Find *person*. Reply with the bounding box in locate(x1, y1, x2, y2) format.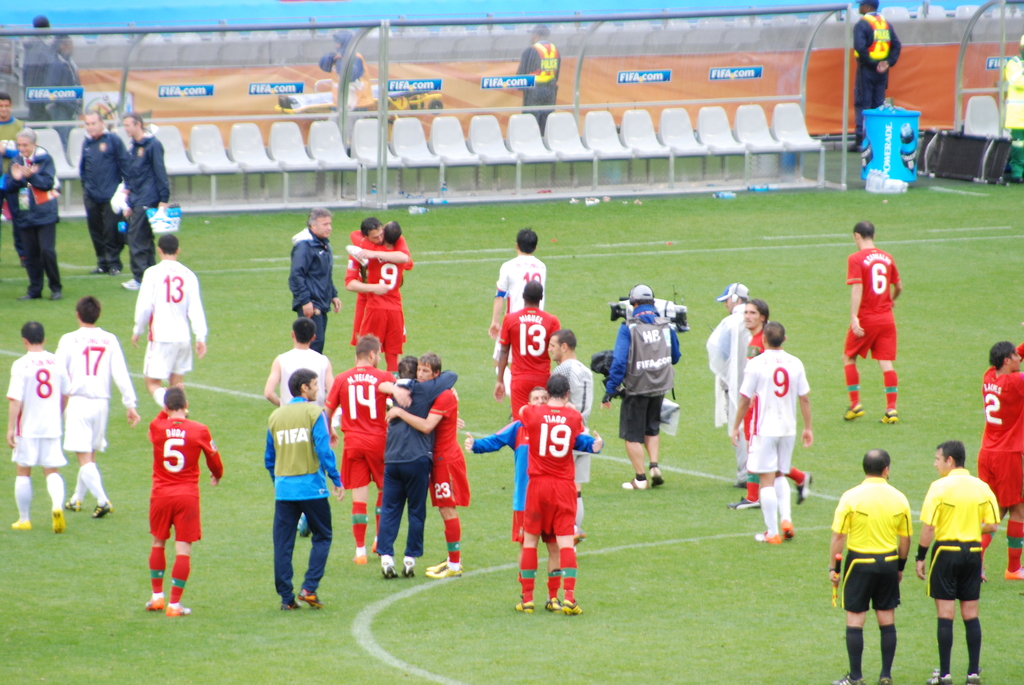
locate(56, 294, 140, 517).
